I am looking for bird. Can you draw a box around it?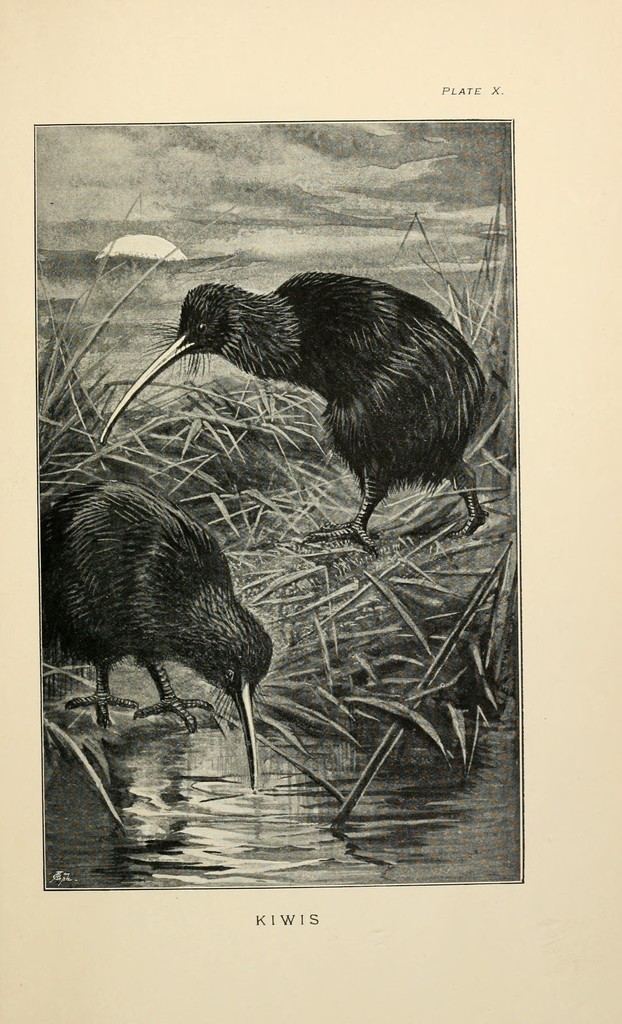
Sure, the bounding box is (x1=34, y1=484, x2=279, y2=791).
